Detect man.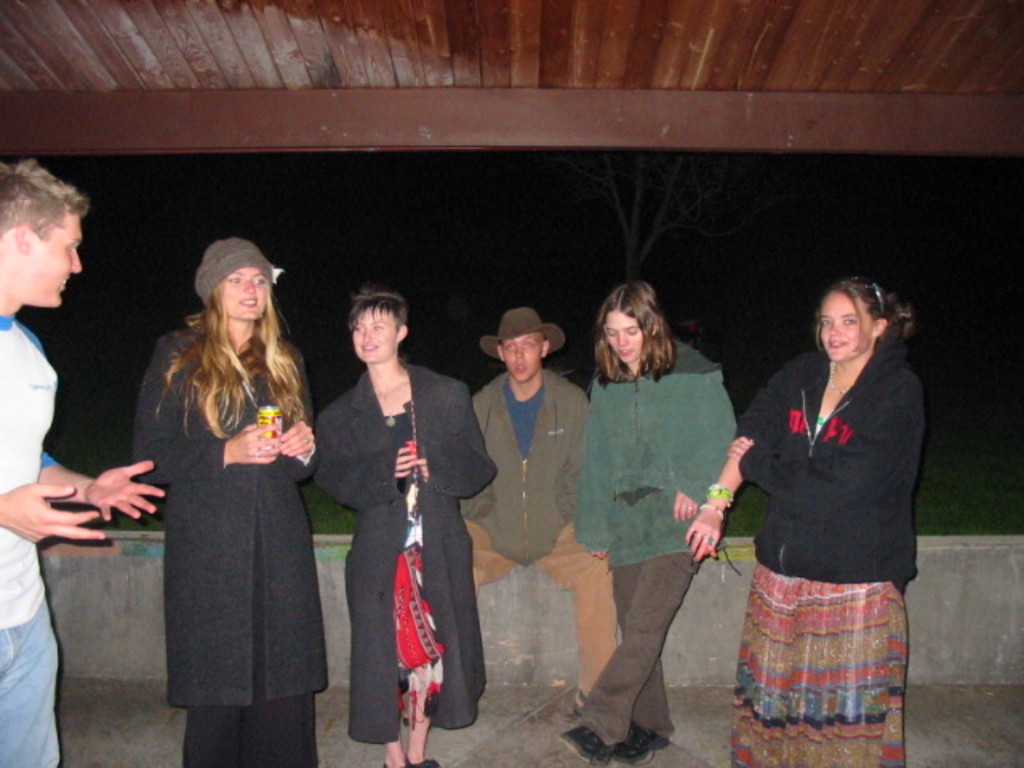
Detected at bbox=[0, 158, 170, 766].
